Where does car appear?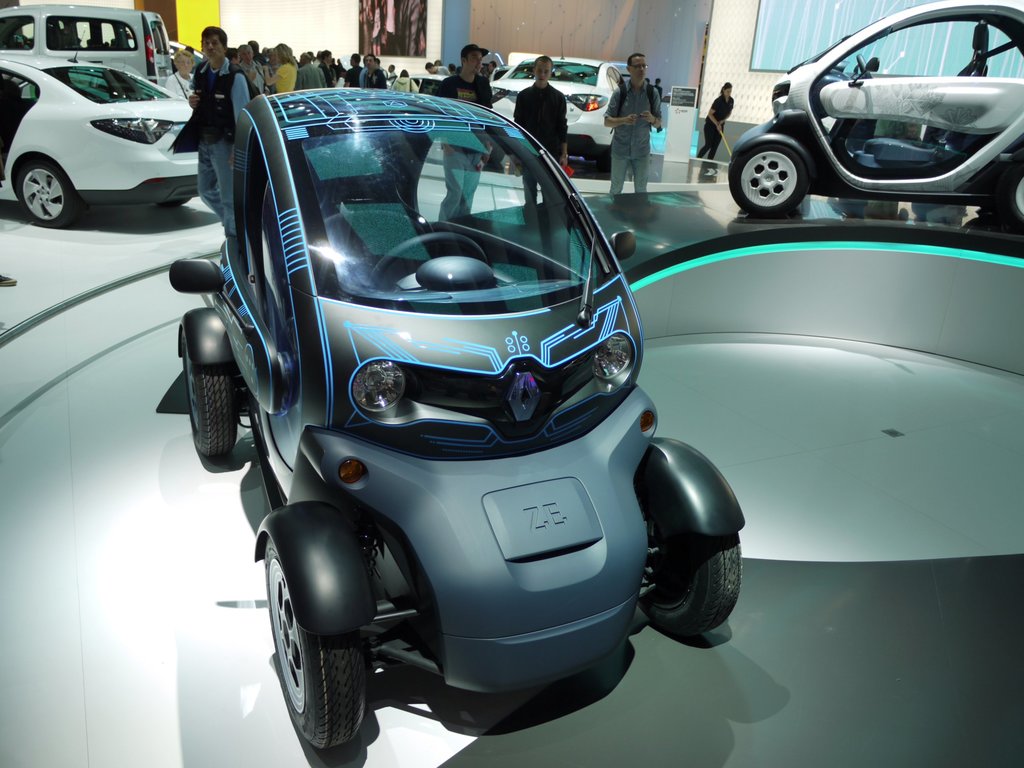
Appears at [726,0,1023,214].
